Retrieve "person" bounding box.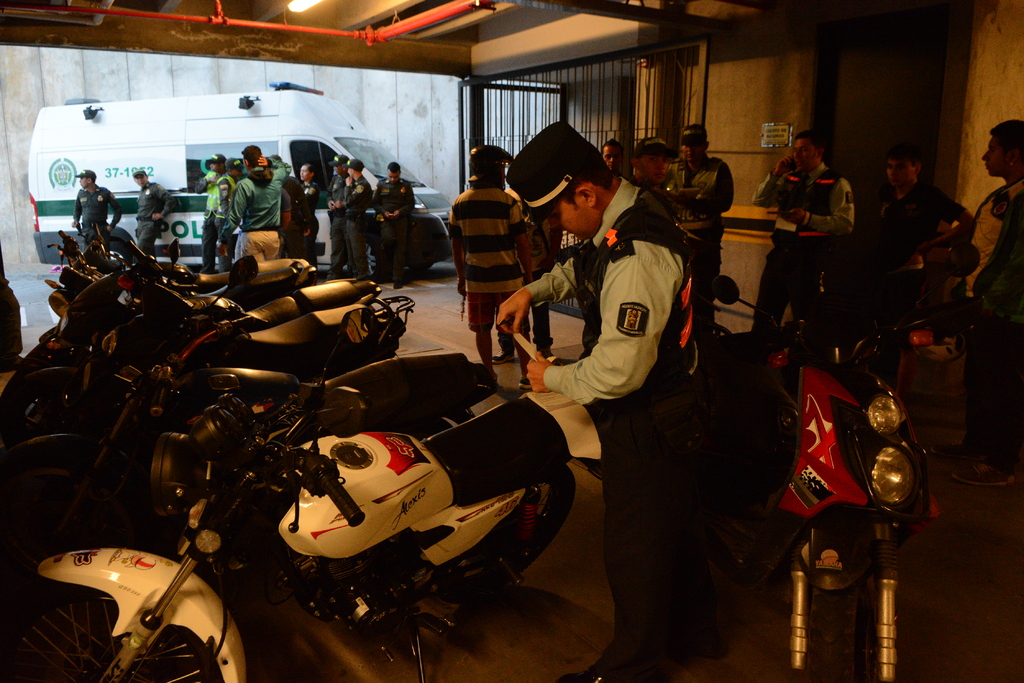
Bounding box: [x1=746, y1=127, x2=858, y2=360].
